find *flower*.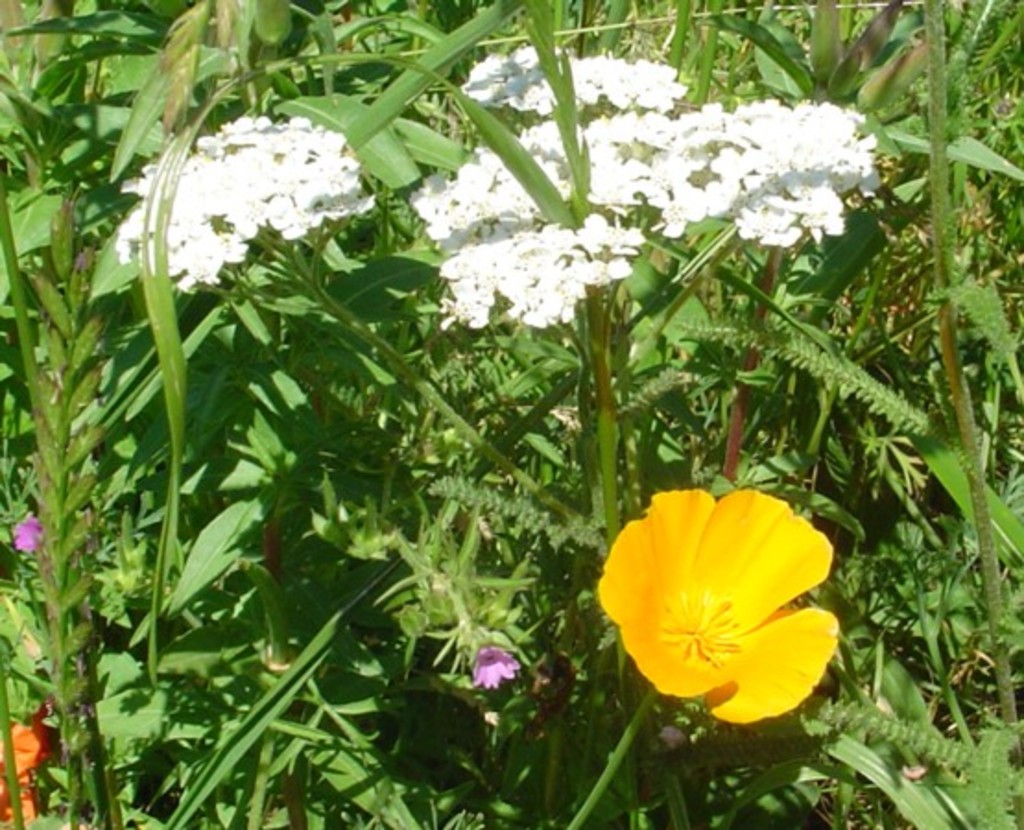
box(600, 478, 860, 725).
